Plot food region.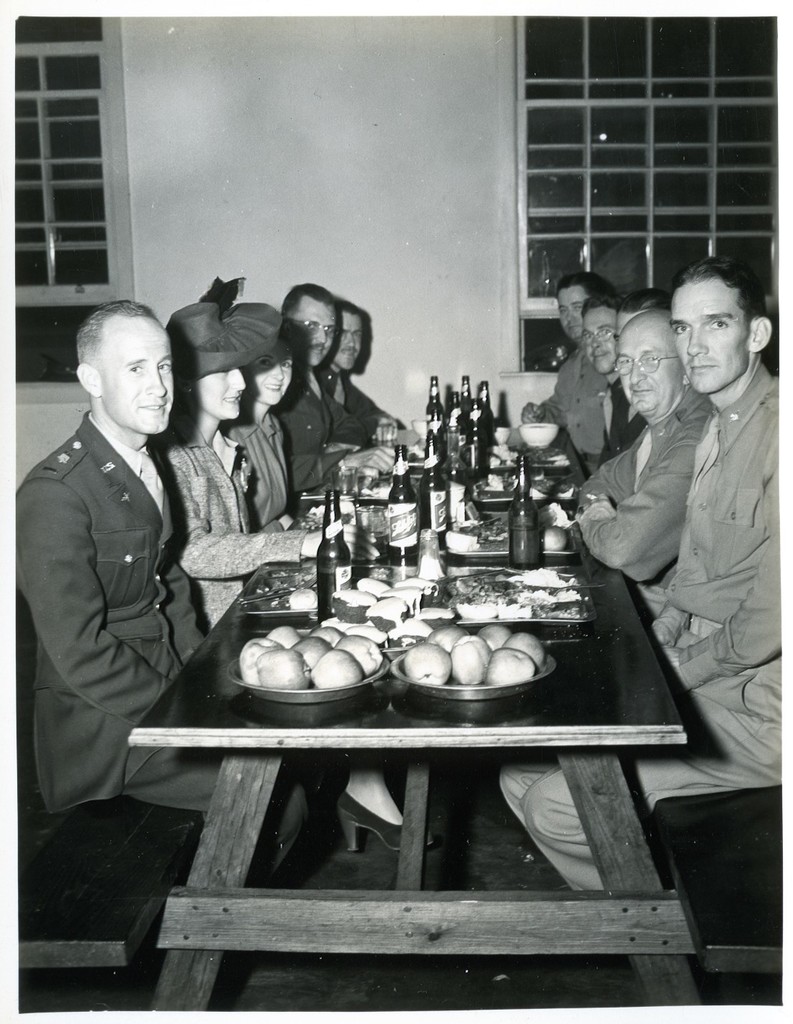
Plotted at x1=326 y1=588 x2=379 y2=624.
